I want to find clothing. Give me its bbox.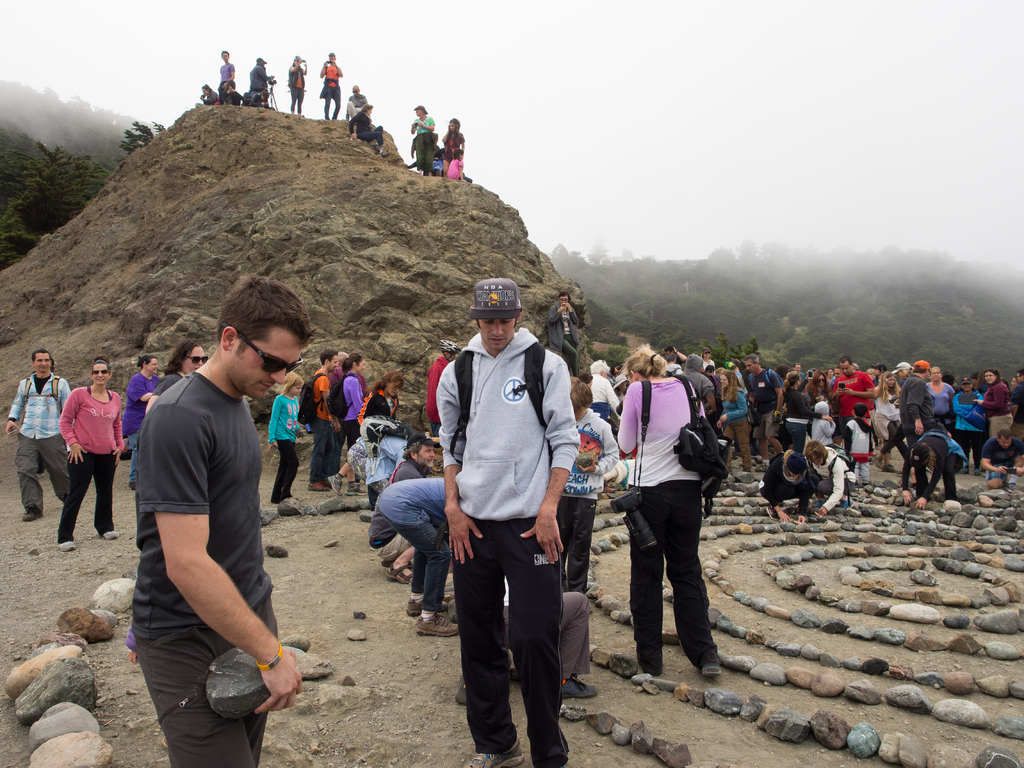
l=843, t=412, r=867, b=463.
